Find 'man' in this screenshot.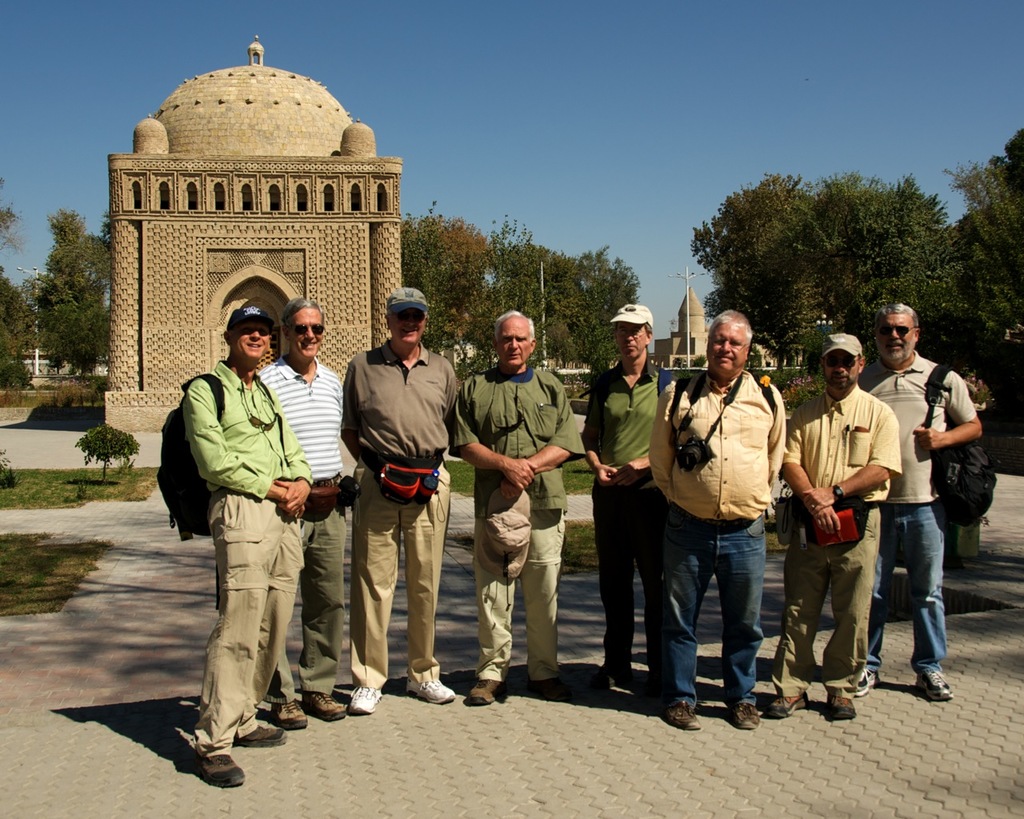
The bounding box for 'man' is 450 310 586 707.
